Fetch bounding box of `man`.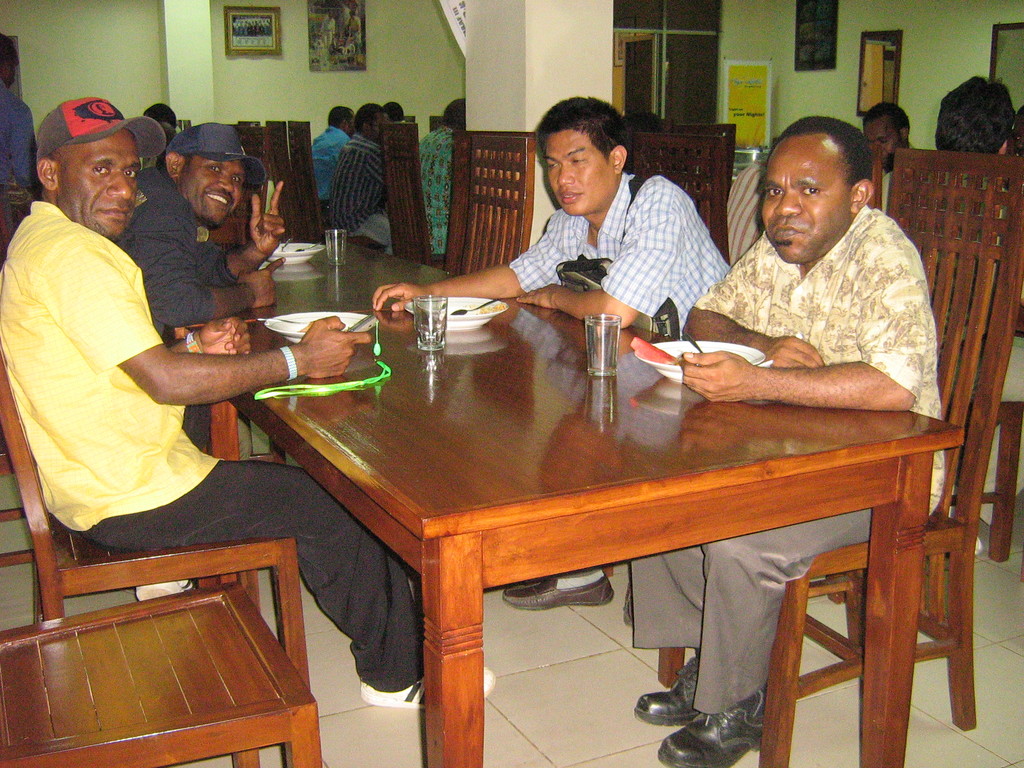
Bbox: {"left": 632, "top": 117, "right": 942, "bottom": 767}.
